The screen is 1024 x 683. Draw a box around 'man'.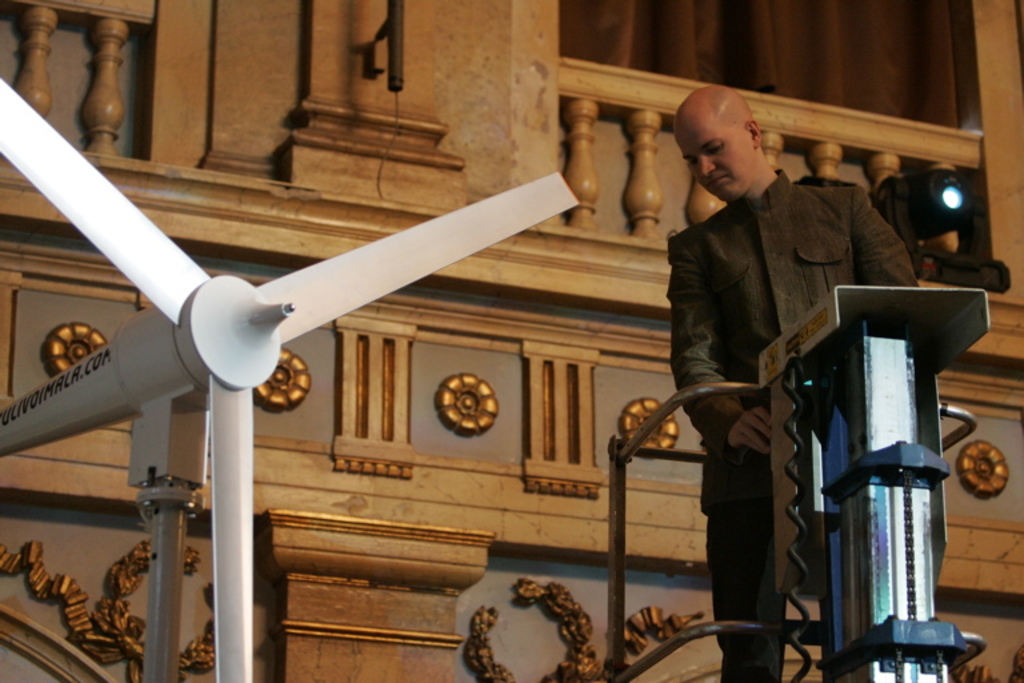
663/87/923/682.
